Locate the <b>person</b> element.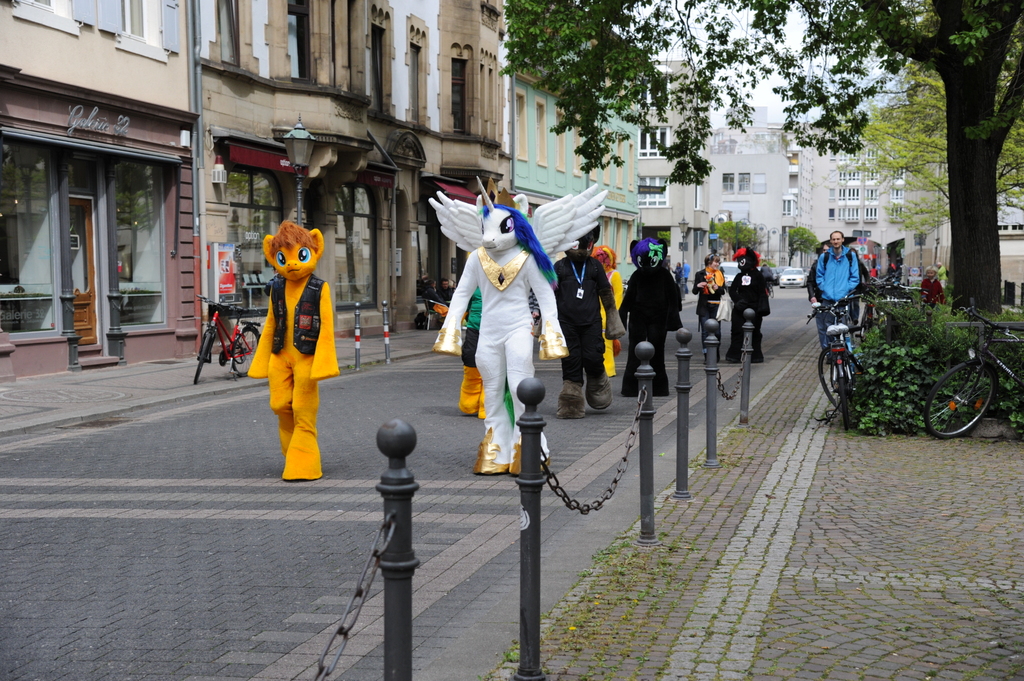
Element bbox: {"left": 690, "top": 247, "right": 717, "bottom": 360}.
